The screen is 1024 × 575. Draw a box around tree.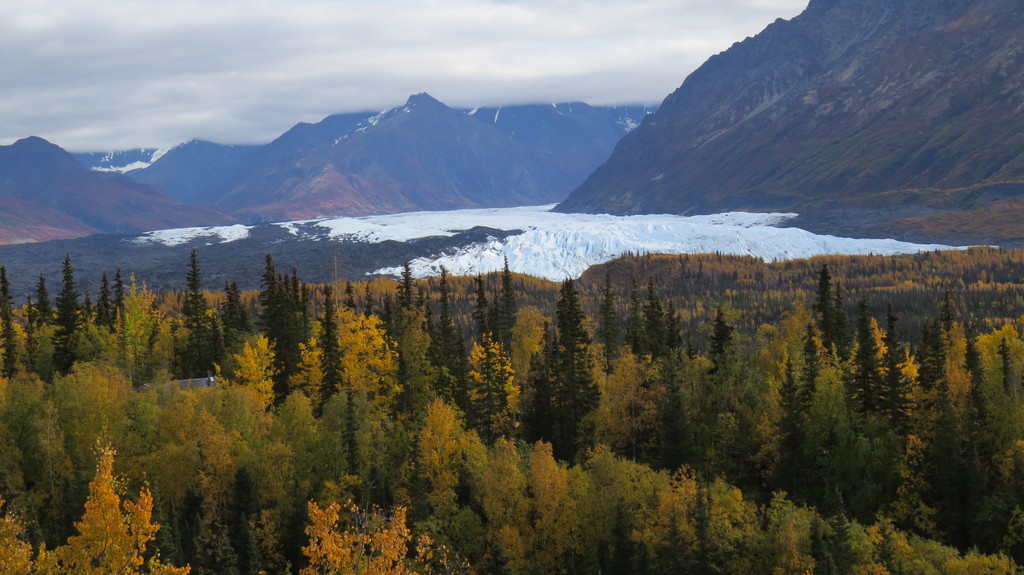
(90,329,105,361).
